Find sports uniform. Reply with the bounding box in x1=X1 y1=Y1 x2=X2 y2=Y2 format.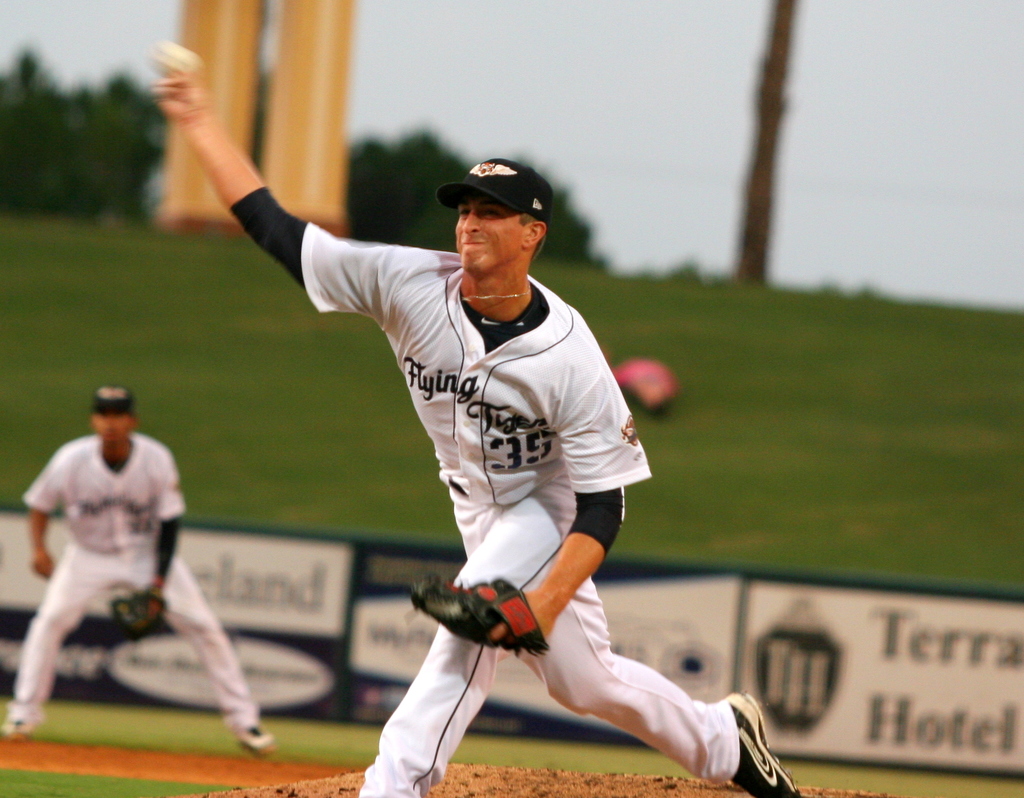
x1=164 y1=103 x2=753 y2=797.
